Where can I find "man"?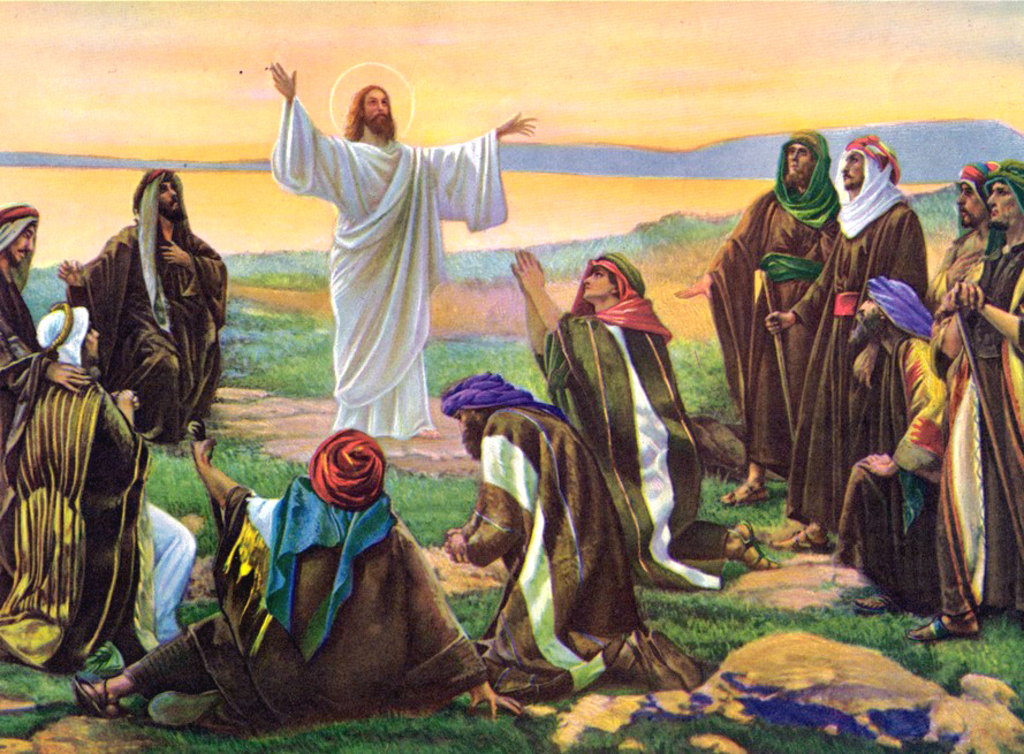
You can find it at 437, 373, 701, 695.
